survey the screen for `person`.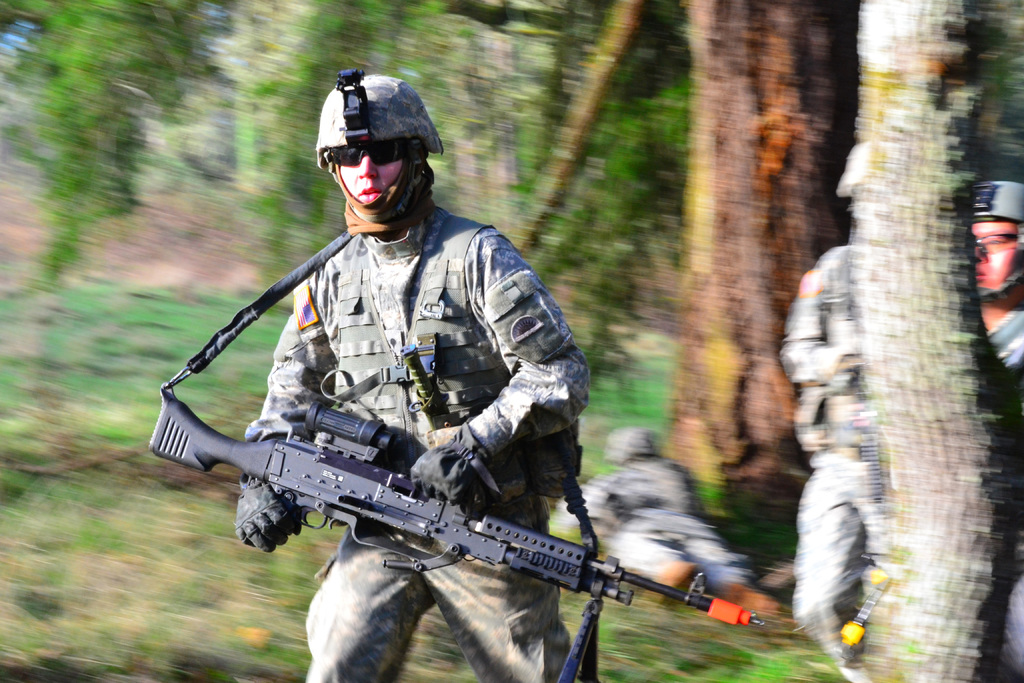
Survey found: detection(785, 142, 883, 682).
